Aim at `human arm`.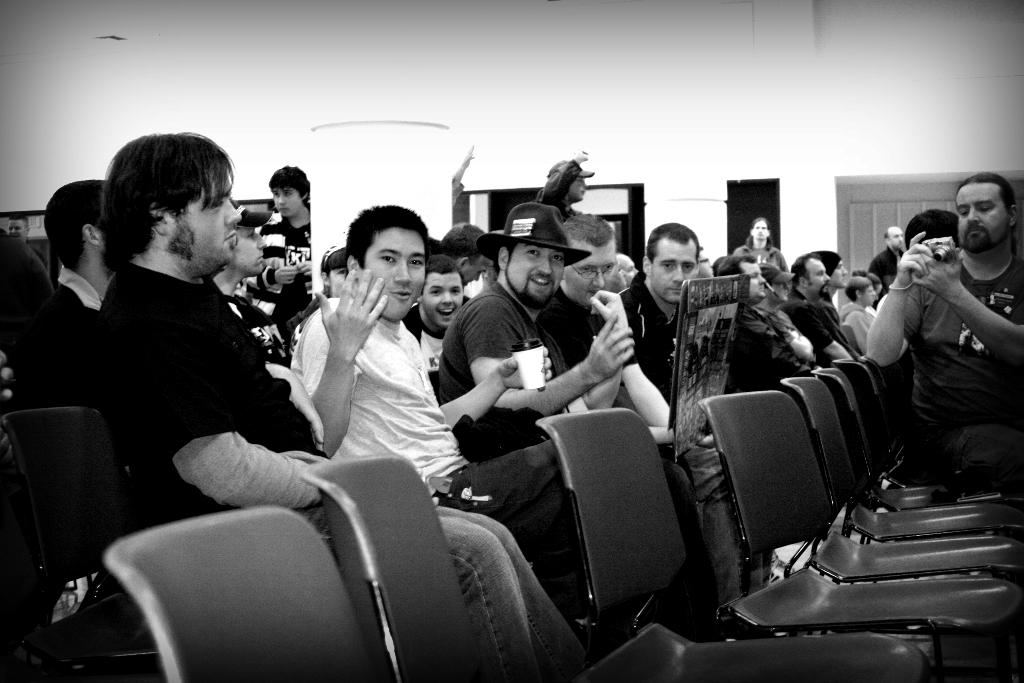
Aimed at (left=796, top=303, right=858, bottom=362).
